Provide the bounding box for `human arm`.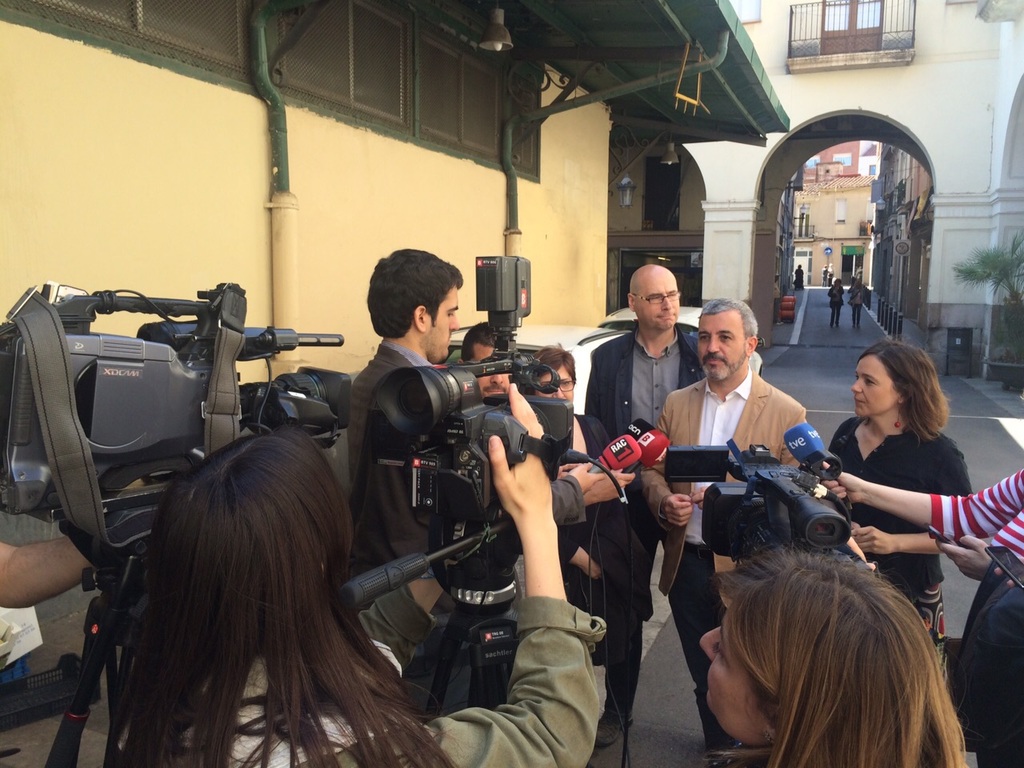
box=[0, 474, 153, 607].
